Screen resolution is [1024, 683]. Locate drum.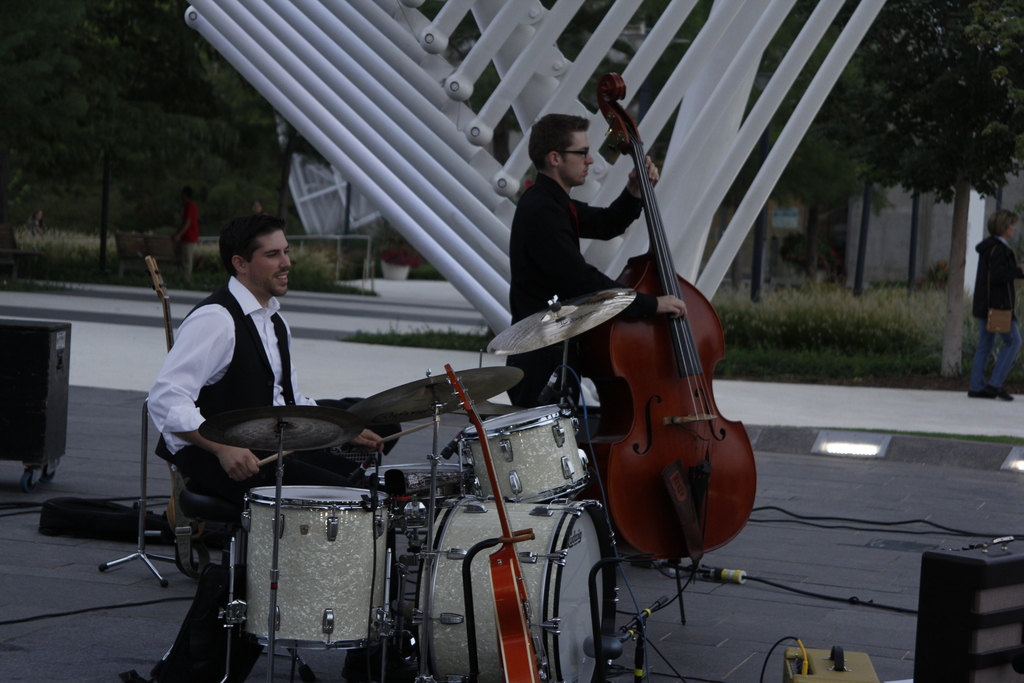
rect(411, 491, 625, 682).
